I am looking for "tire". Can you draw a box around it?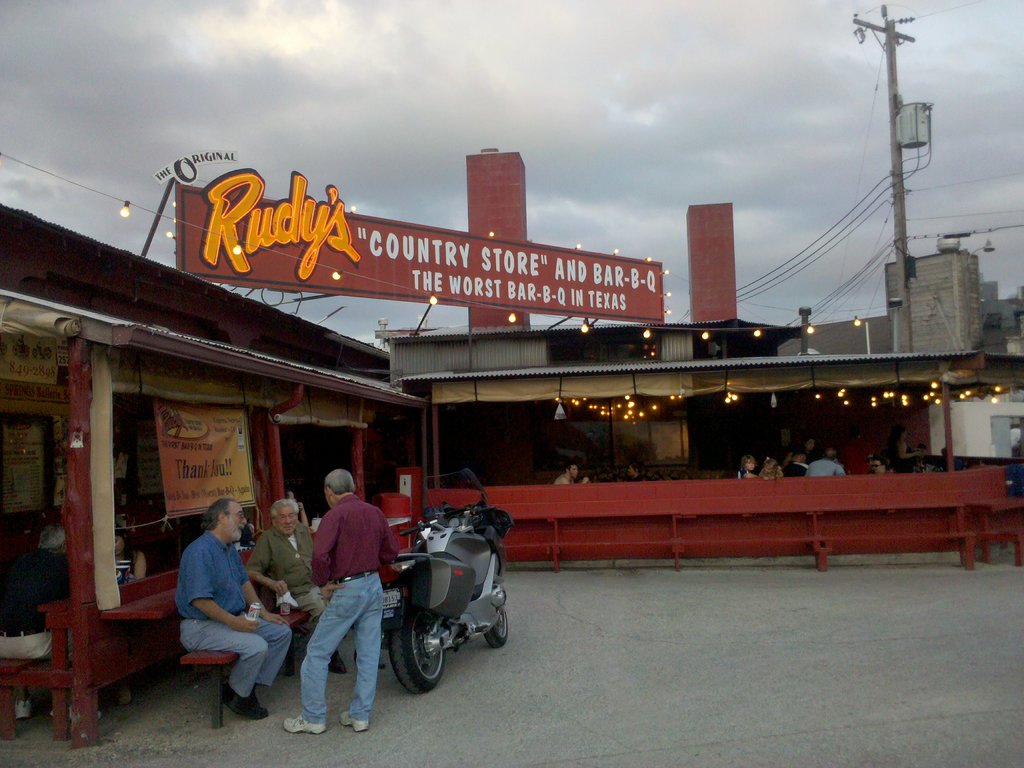
Sure, the bounding box is crop(484, 606, 508, 646).
